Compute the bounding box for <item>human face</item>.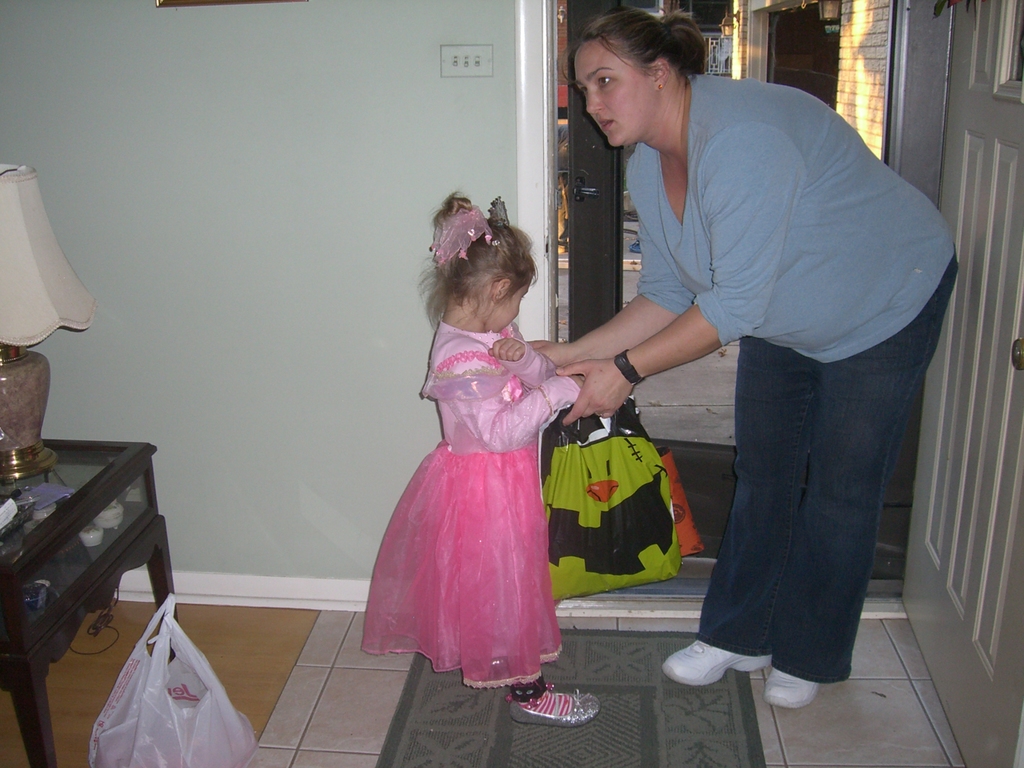
(495,276,529,331).
